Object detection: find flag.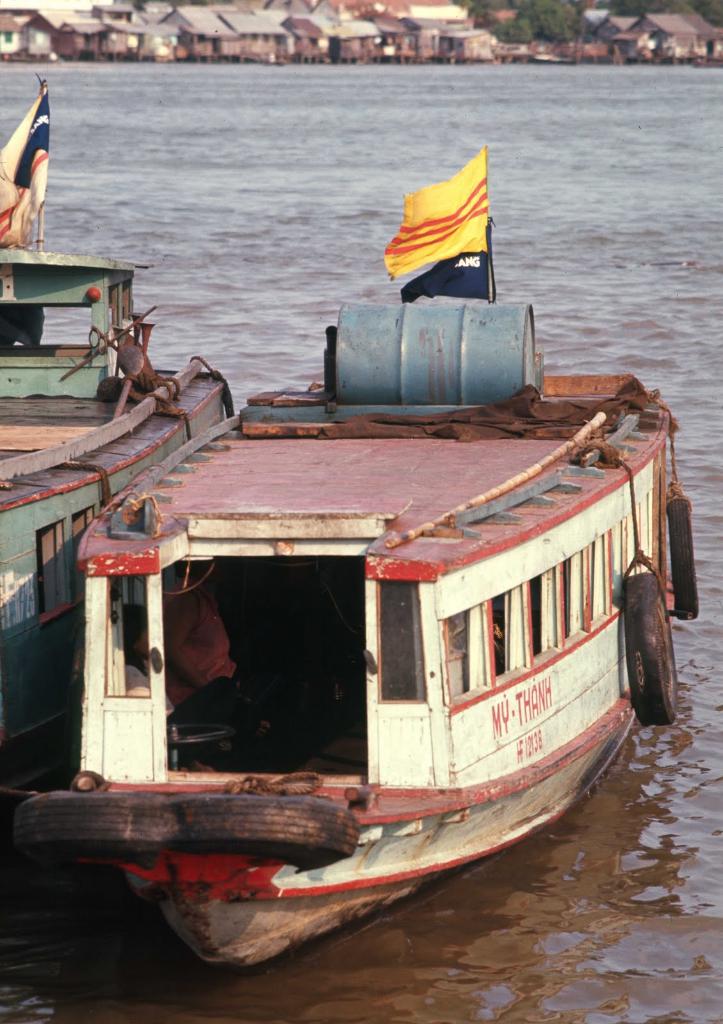
(373,141,497,282).
